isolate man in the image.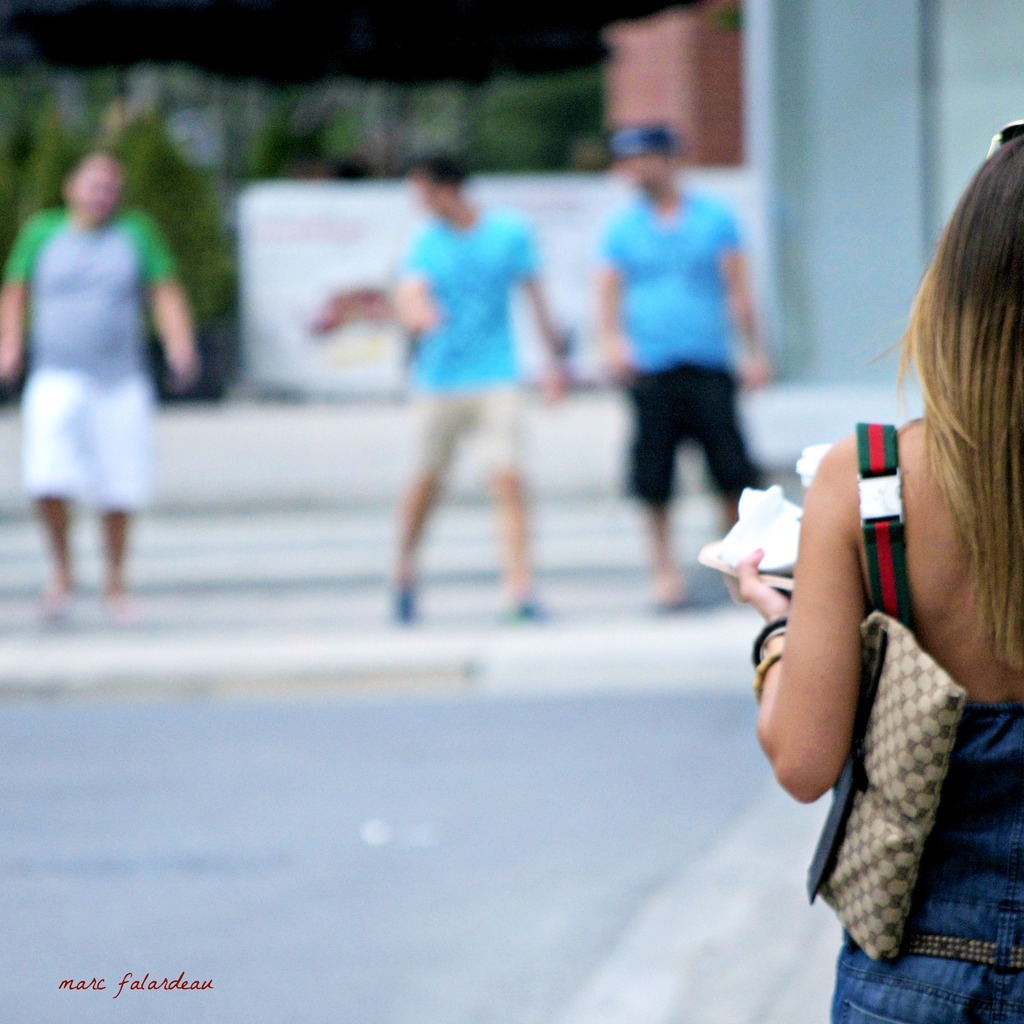
Isolated region: select_region(374, 147, 580, 655).
